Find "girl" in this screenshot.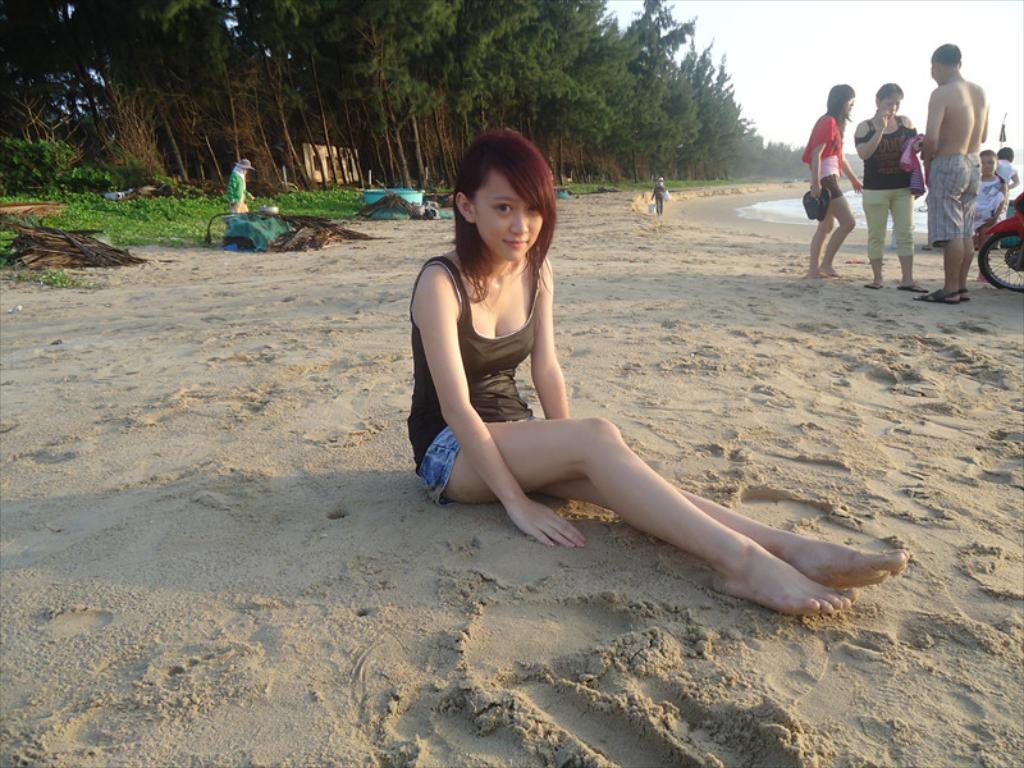
The bounding box for "girl" is (x1=968, y1=147, x2=1011, y2=283).
